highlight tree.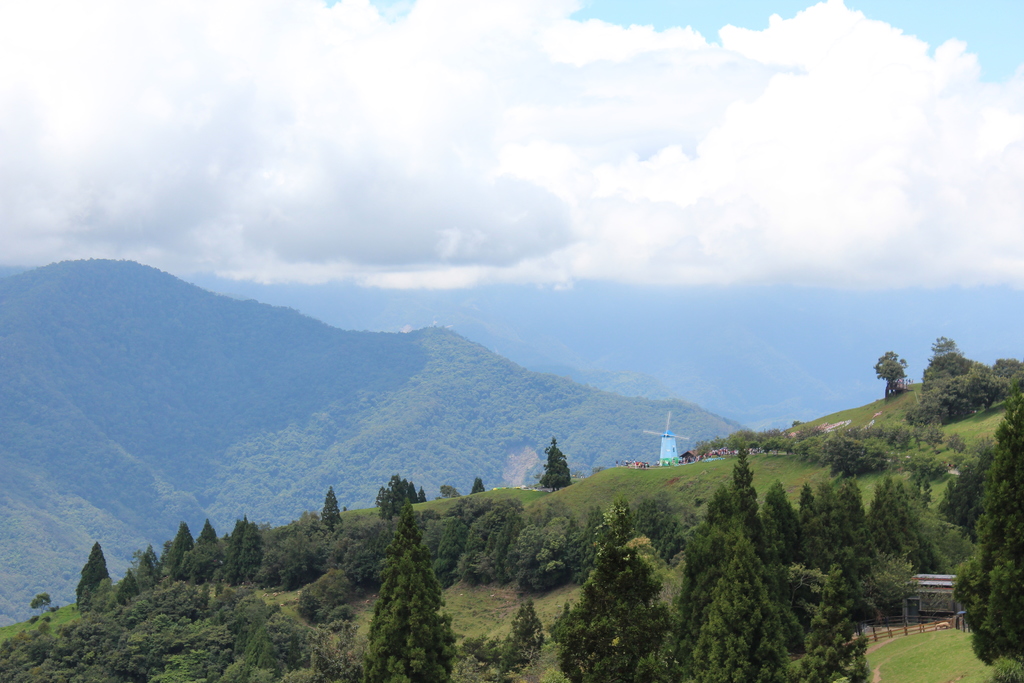
Highlighted region: BBox(72, 542, 108, 609).
